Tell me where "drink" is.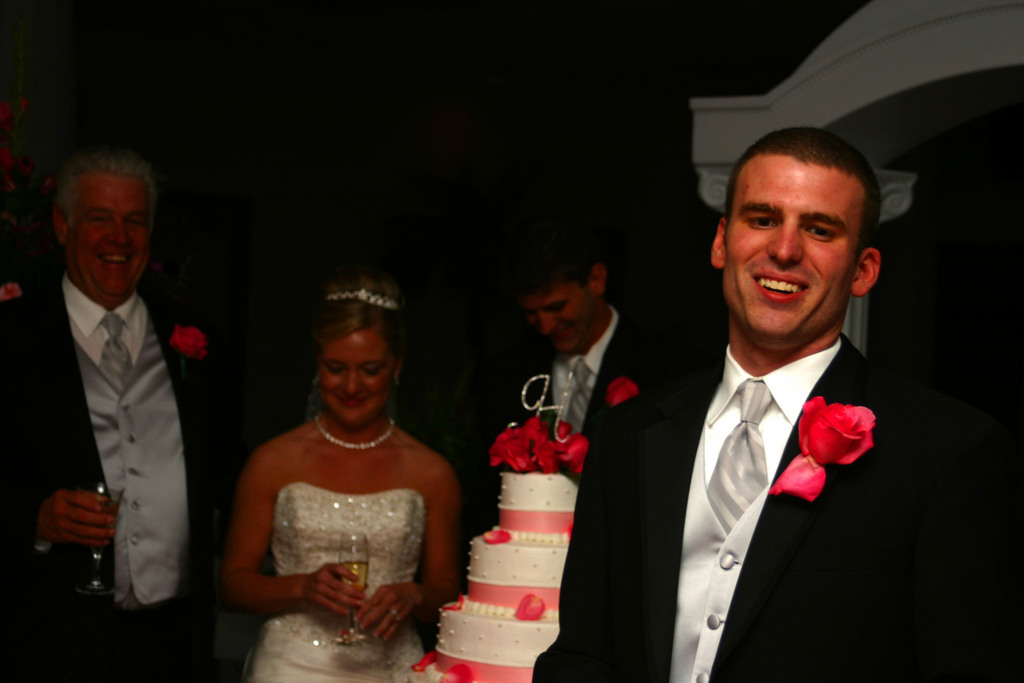
"drink" is at BBox(88, 504, 121, 545).
